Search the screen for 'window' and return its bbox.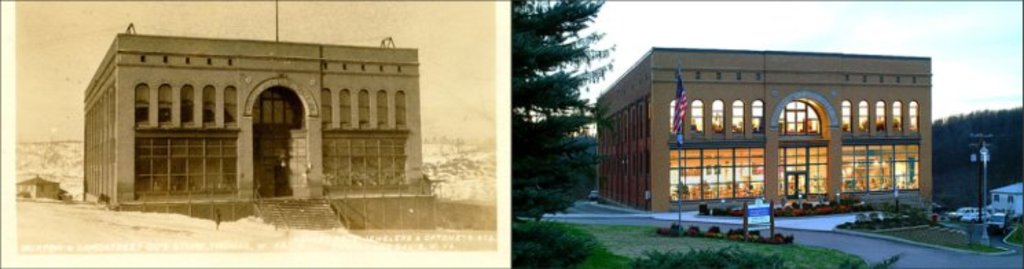
Found: 320:85:331:128.
